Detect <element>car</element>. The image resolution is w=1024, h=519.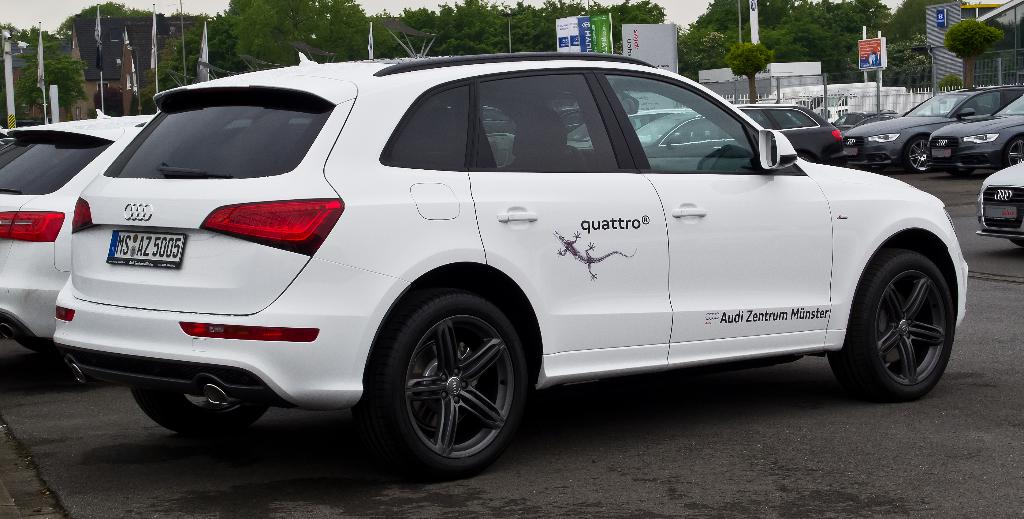
detection(0, 119, 337, 390).
